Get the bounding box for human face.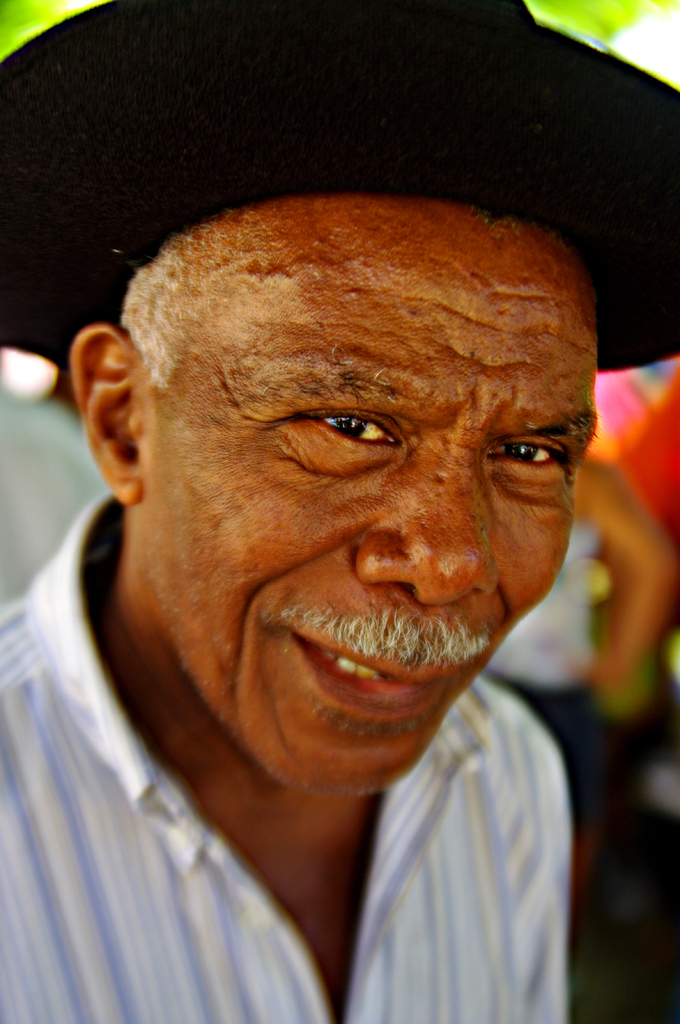
crop(136, 190, 599, 804).
